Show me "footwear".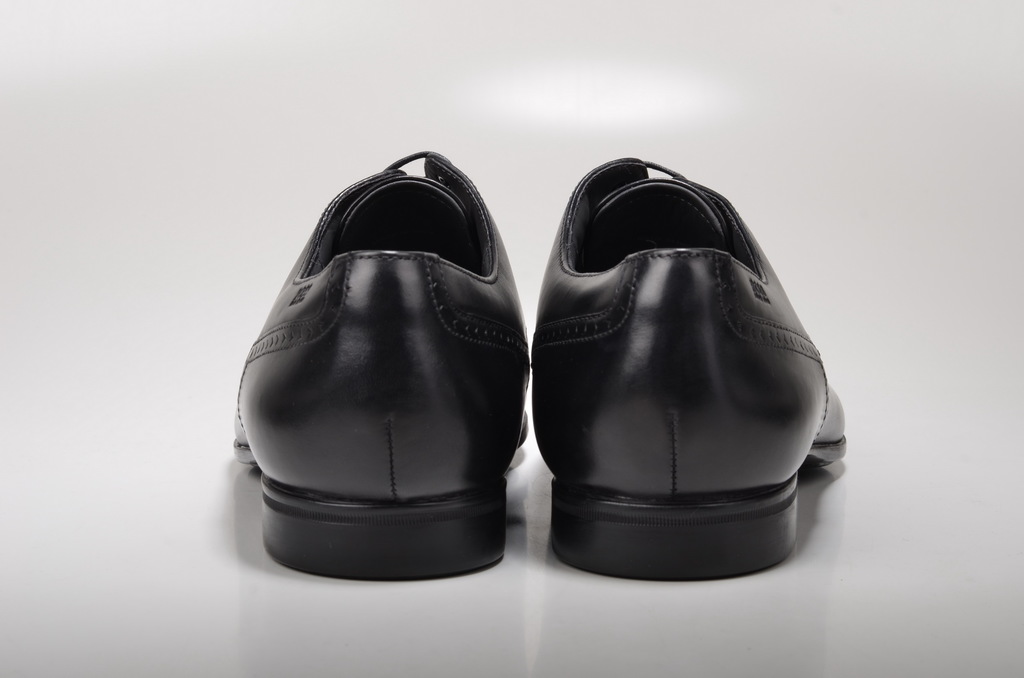
"footwear" is here: 233,151,529,582.
